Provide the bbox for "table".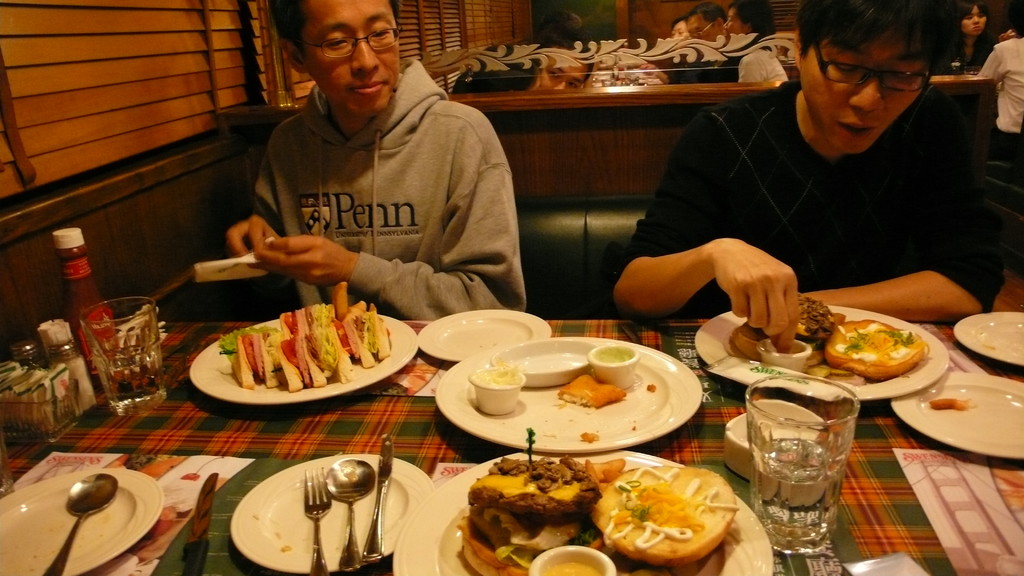
[left=0, top=319, right=1023, bottom=575].
